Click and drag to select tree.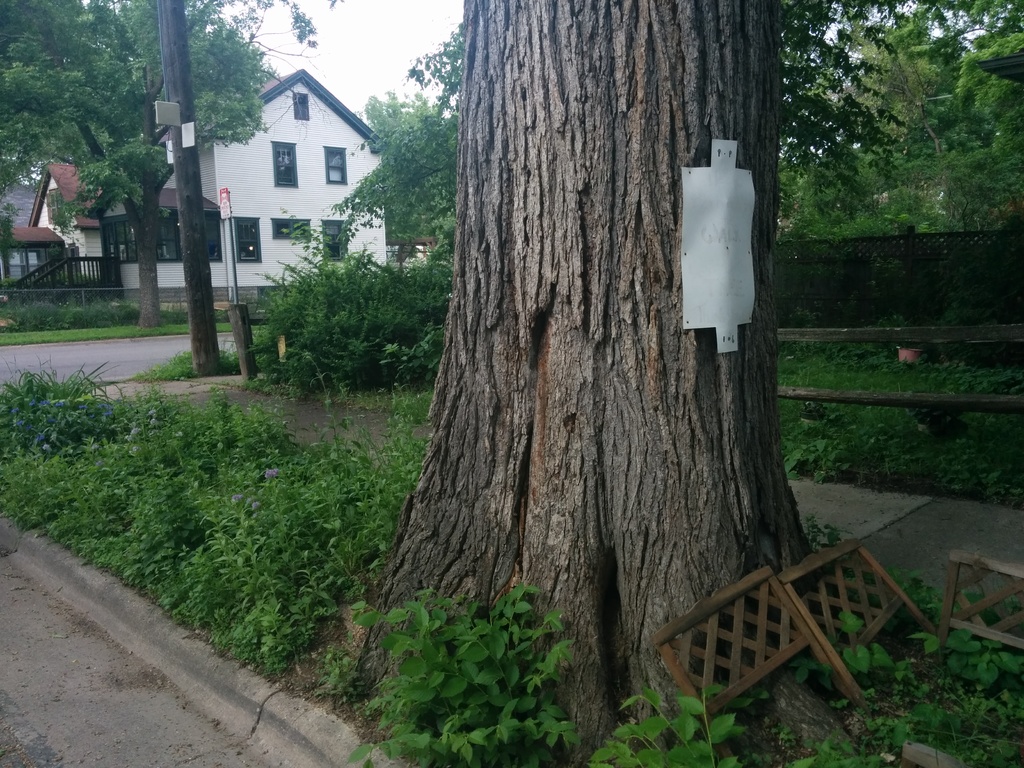
Selection: l=152, t=0, r=347, b=386.
